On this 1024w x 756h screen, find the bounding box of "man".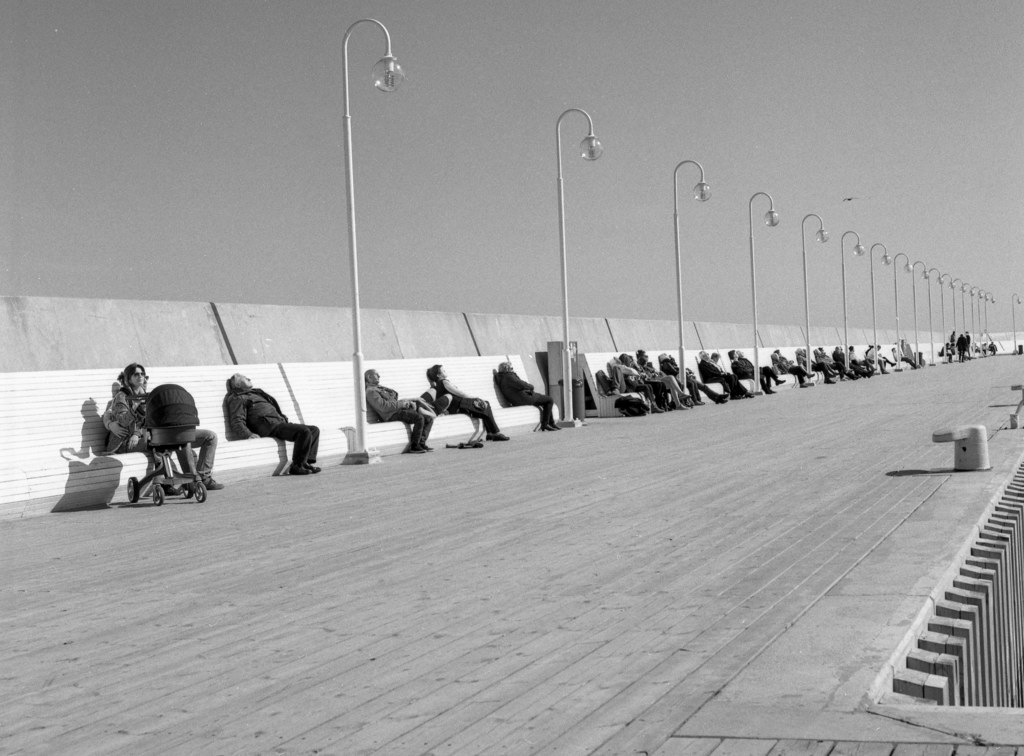
Bounding box: select_region(363, 366, 433, 456).
